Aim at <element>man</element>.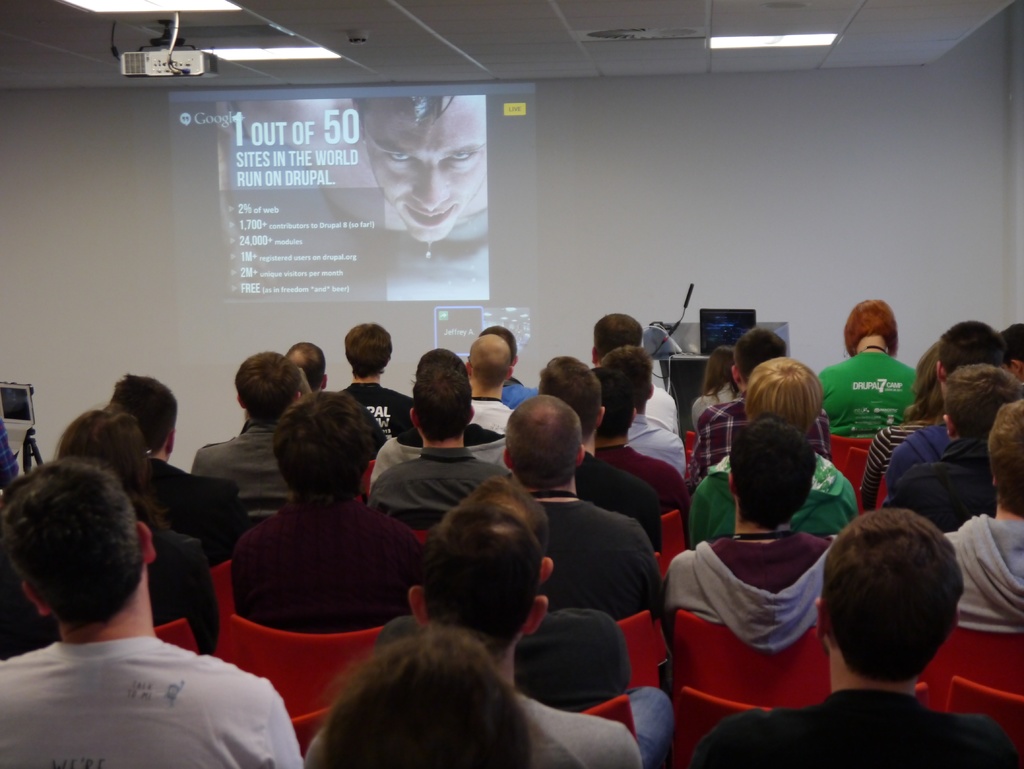
Aimed at <bbox>365, 357, 509, 526</bbox>.
